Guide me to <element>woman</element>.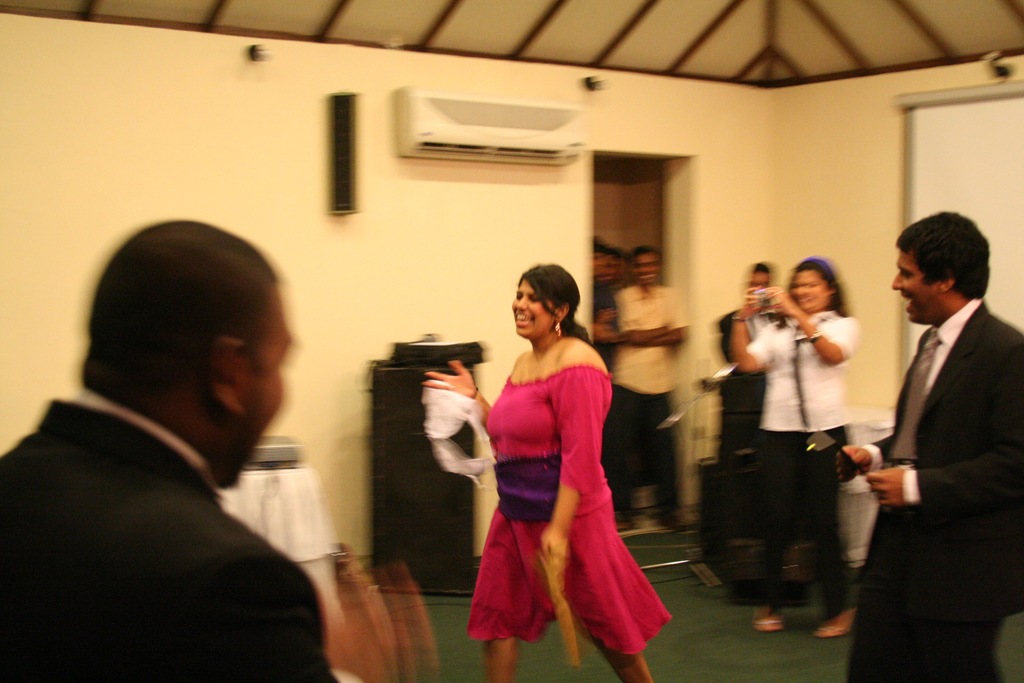
Guidance: left=465, top=258, right=657, bottom=670.
